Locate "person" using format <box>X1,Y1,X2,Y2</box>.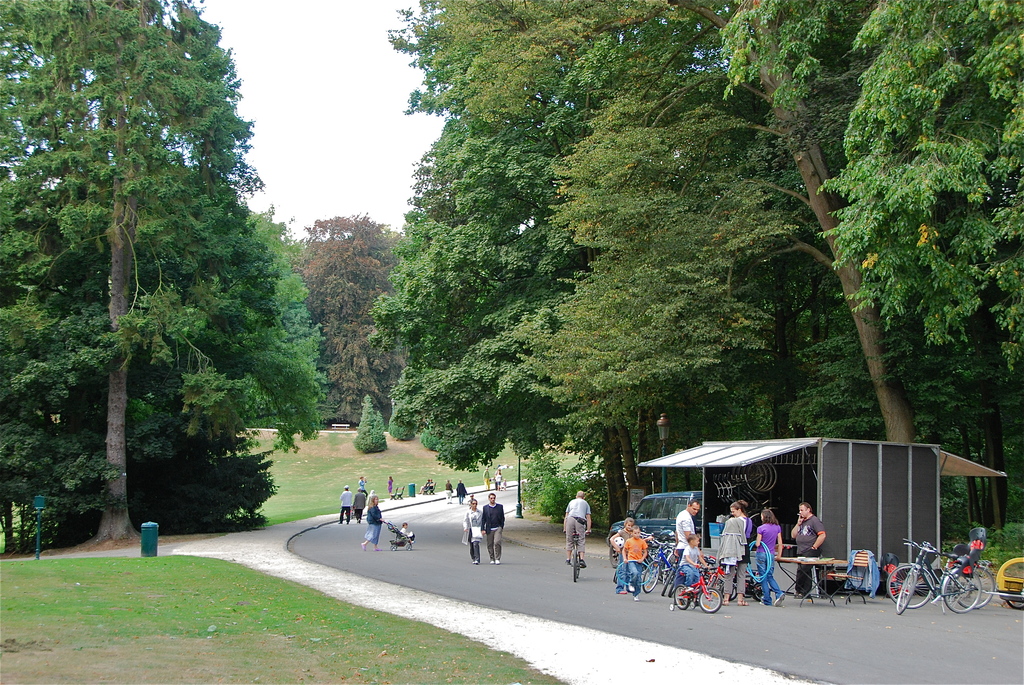
<box>335,485,353,522</box>.
